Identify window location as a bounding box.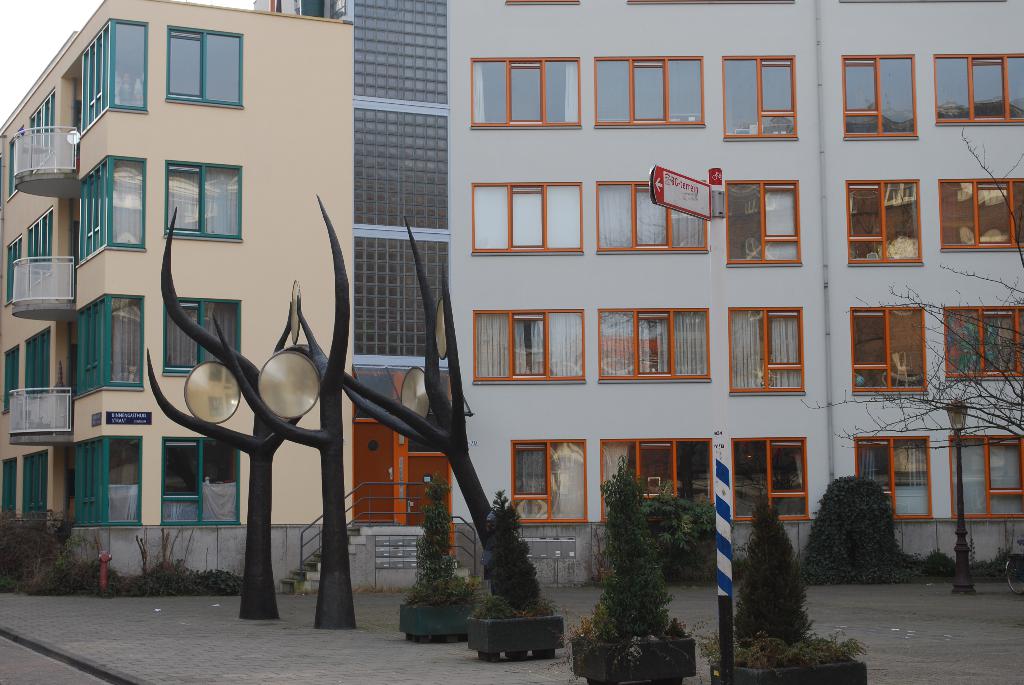
box=[932, 55, 1023, 127].
